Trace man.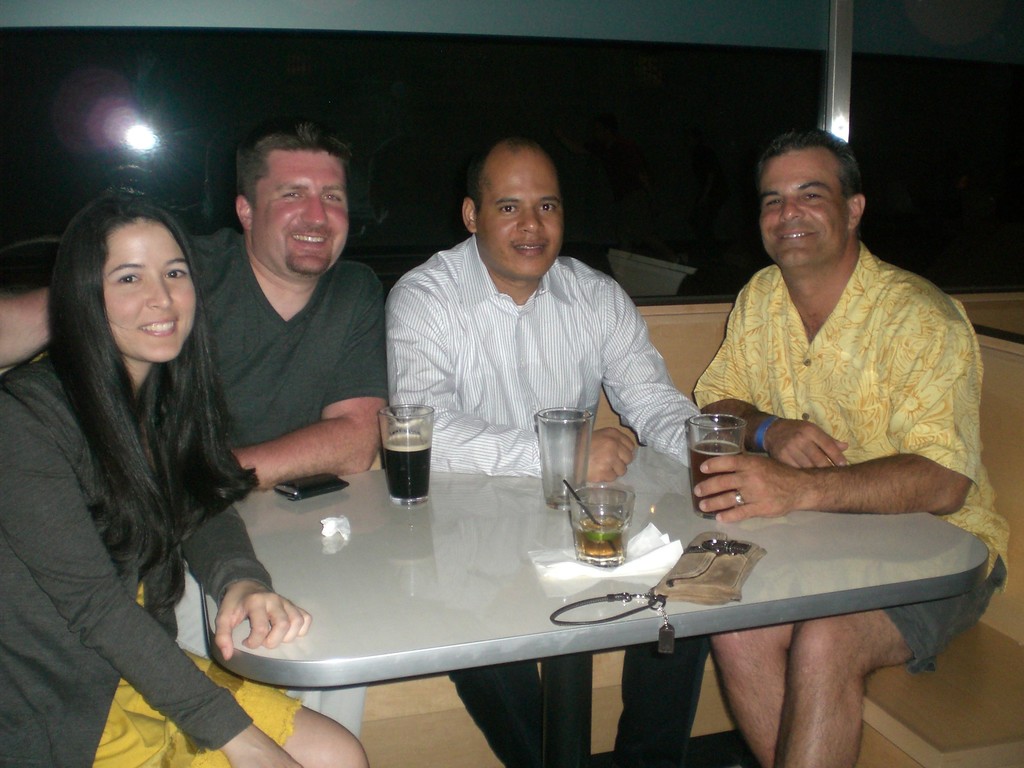
Traced to select_region(386, 129, 712, 767).
